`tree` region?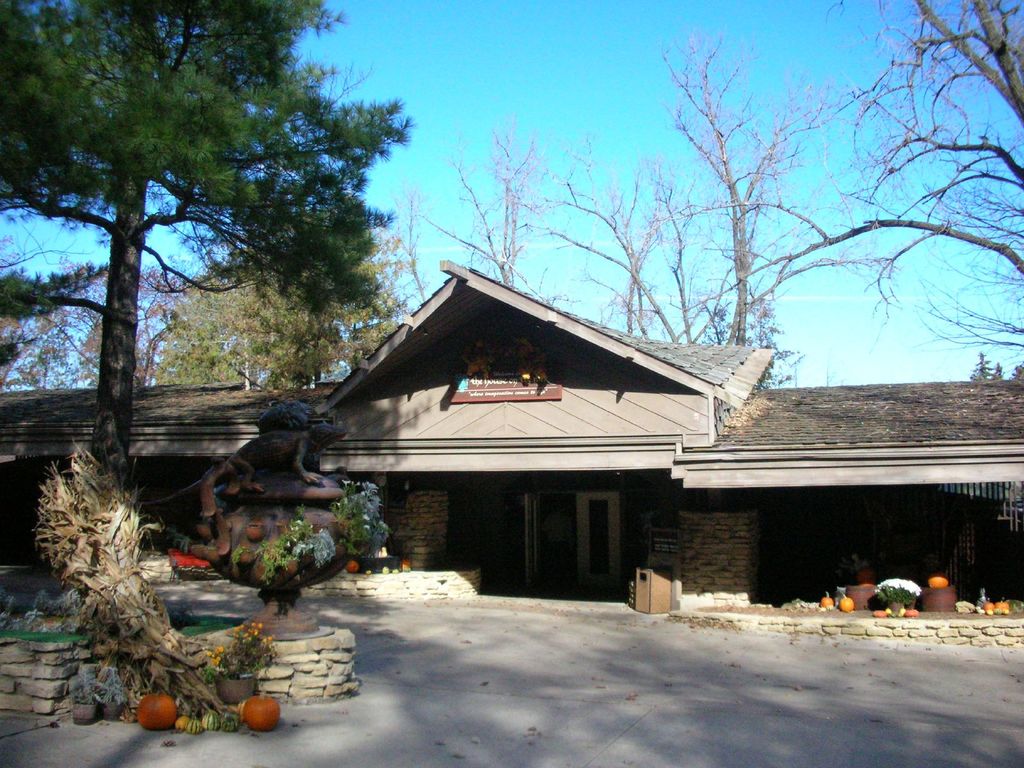
[434, 114, 588, 292]
